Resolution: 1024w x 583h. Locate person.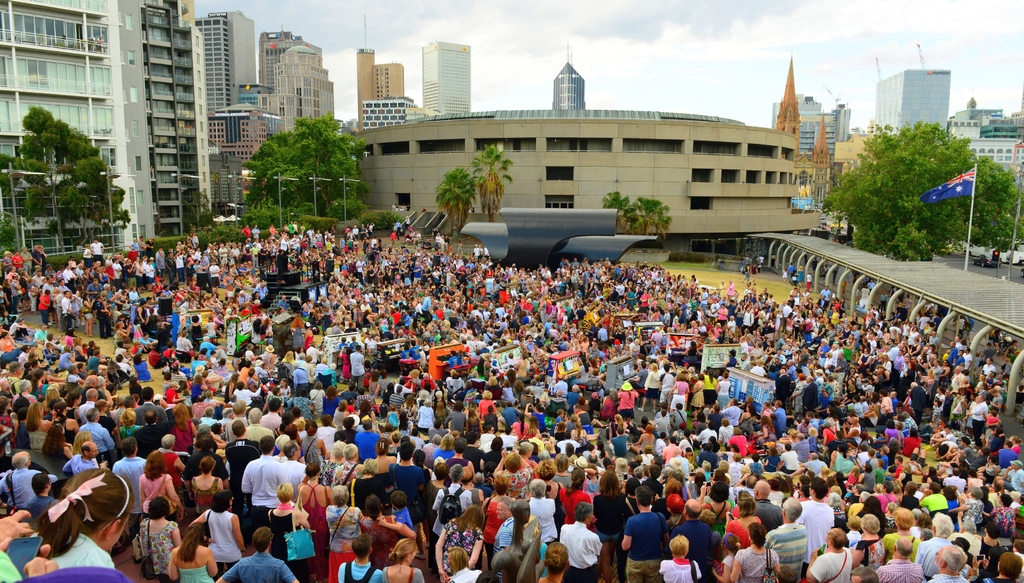
locate(23, 401, 53, 451).
